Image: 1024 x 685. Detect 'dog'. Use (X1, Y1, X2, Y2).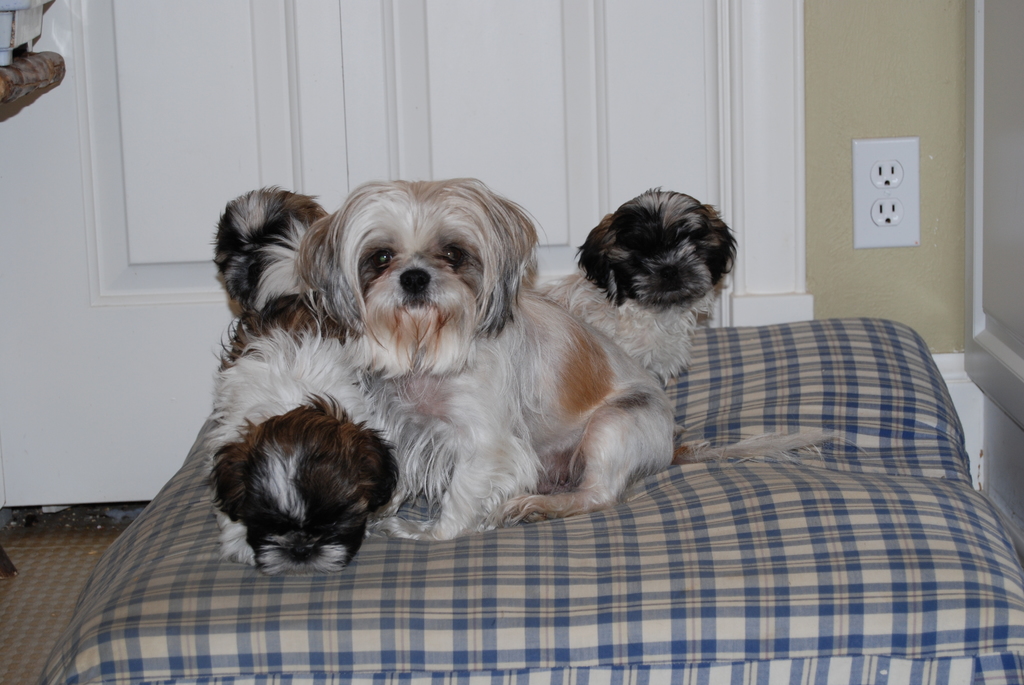
(537, 181, 749, 400).
